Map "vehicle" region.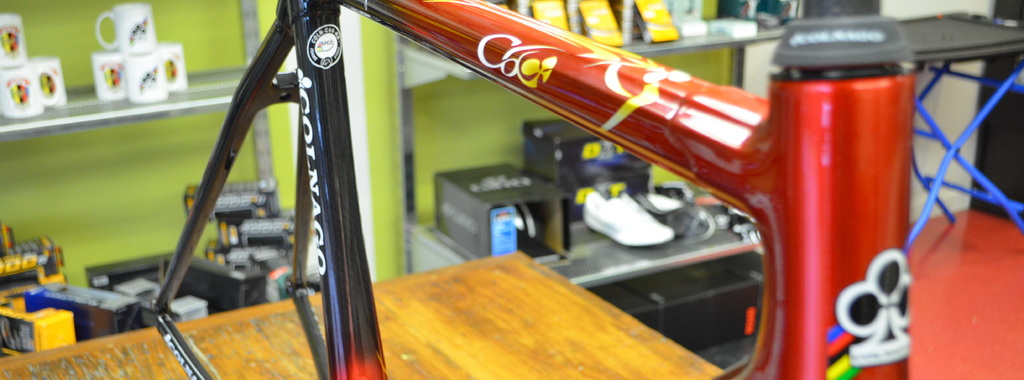
Mapped to 150,0,909,379.
